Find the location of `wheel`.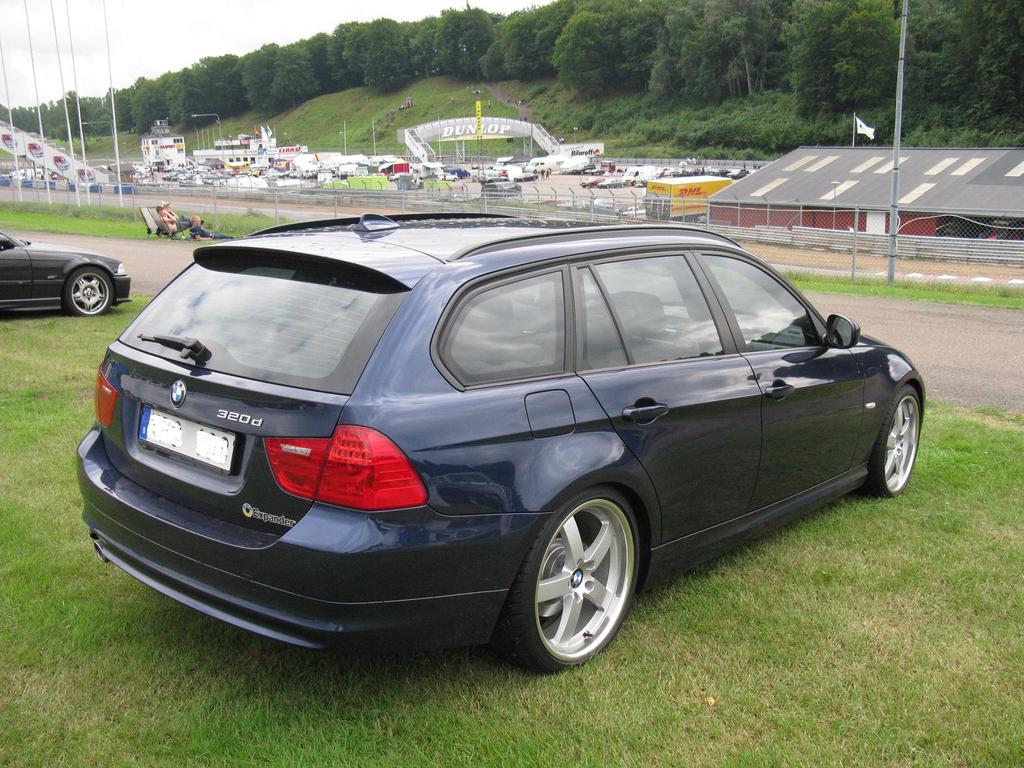
Location: 621:184:624:187.
